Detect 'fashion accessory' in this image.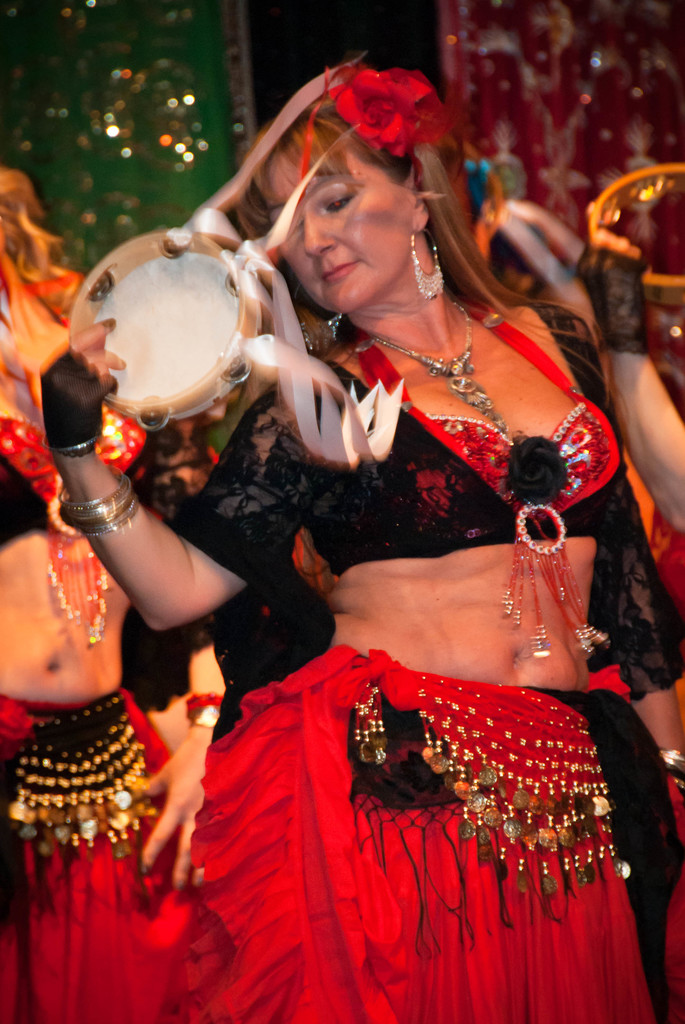
Detection: bbox(98, 319, 115, 332).
